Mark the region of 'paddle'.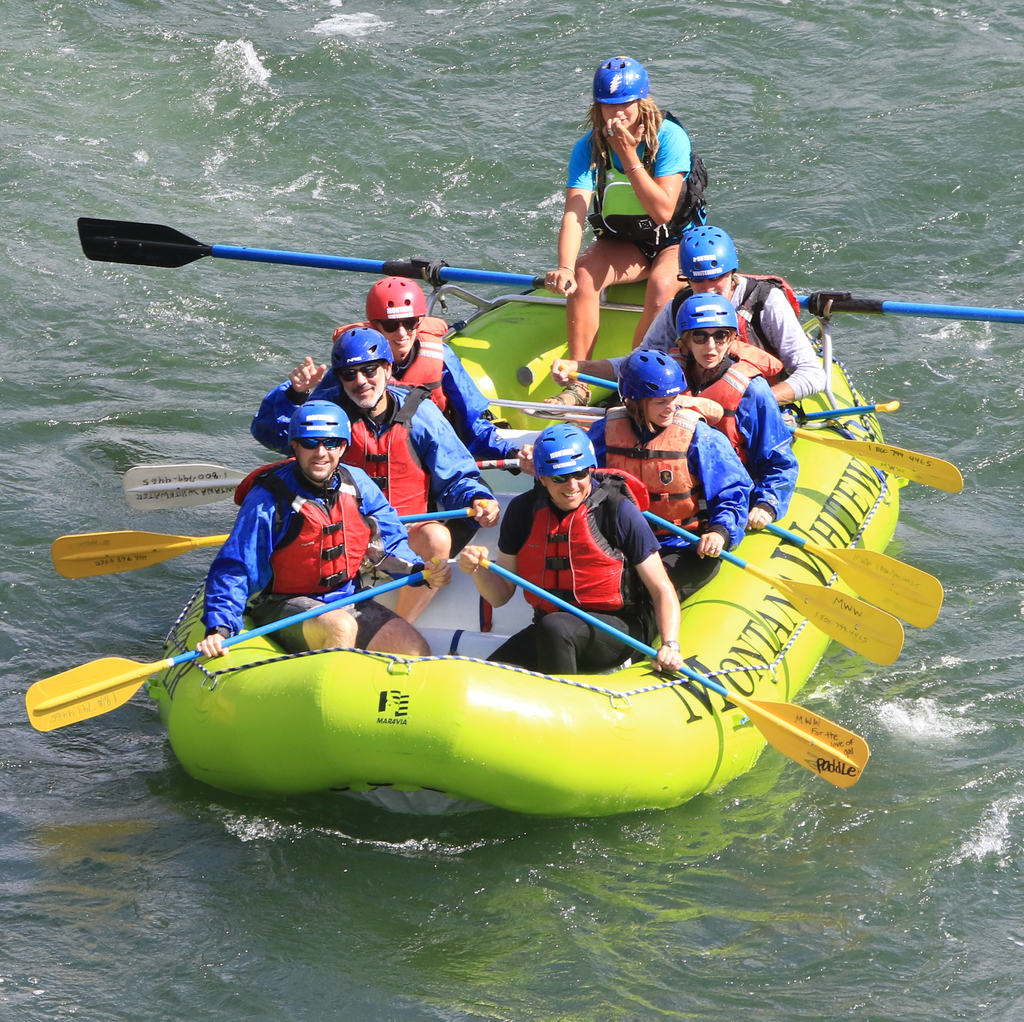
Region: box=[48, 523, 247, 593].
